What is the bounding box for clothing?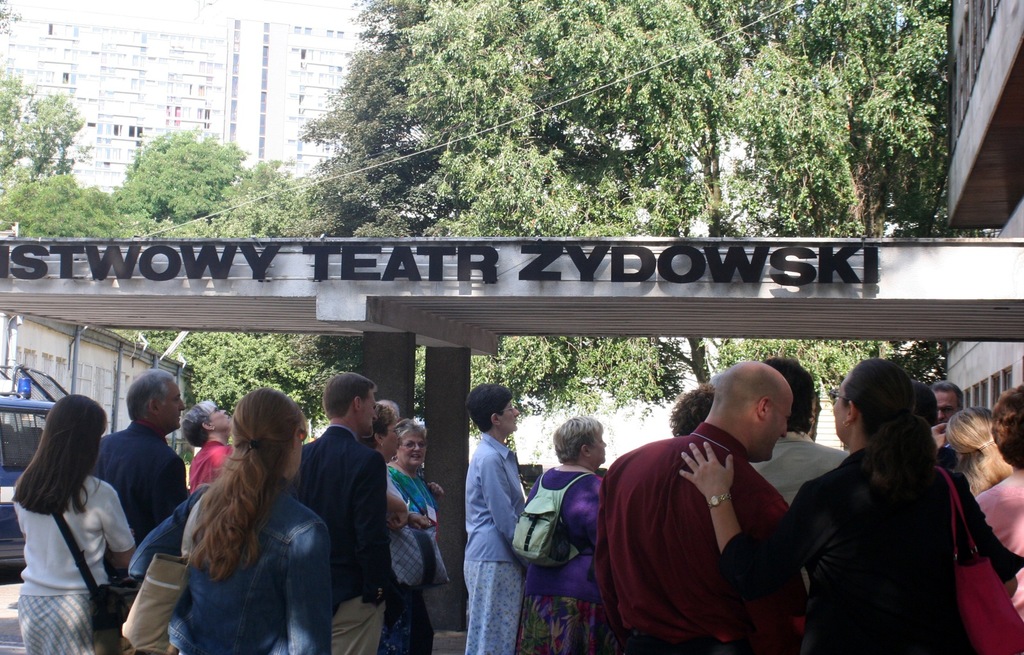
292:427:389:647.
